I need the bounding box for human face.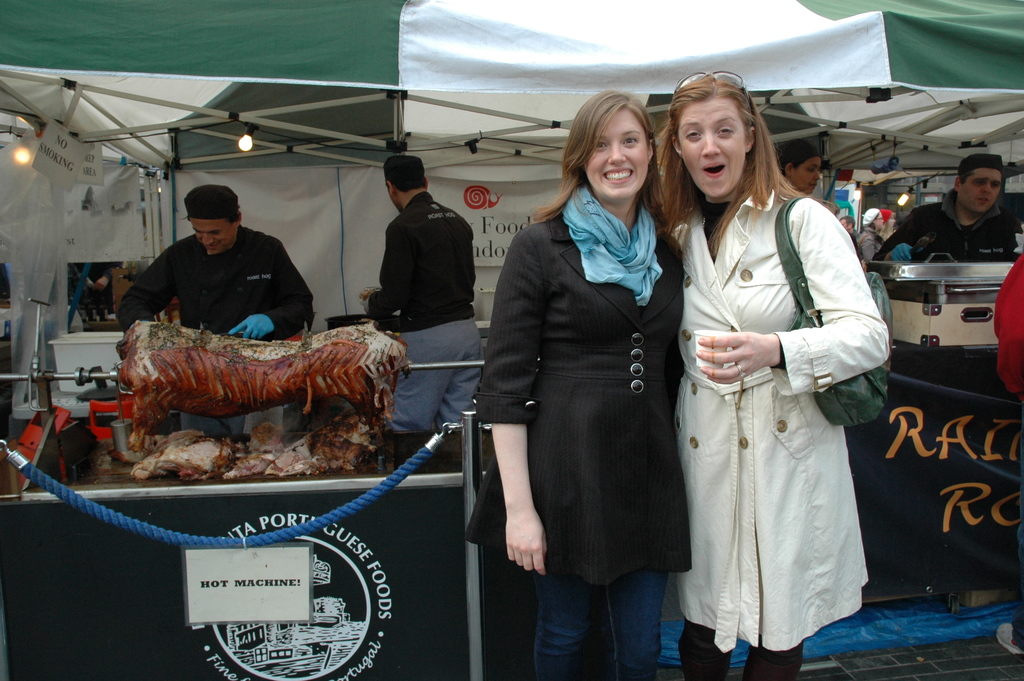
Here it is: [x1=584, y1=108, x2=653, y2=201].
